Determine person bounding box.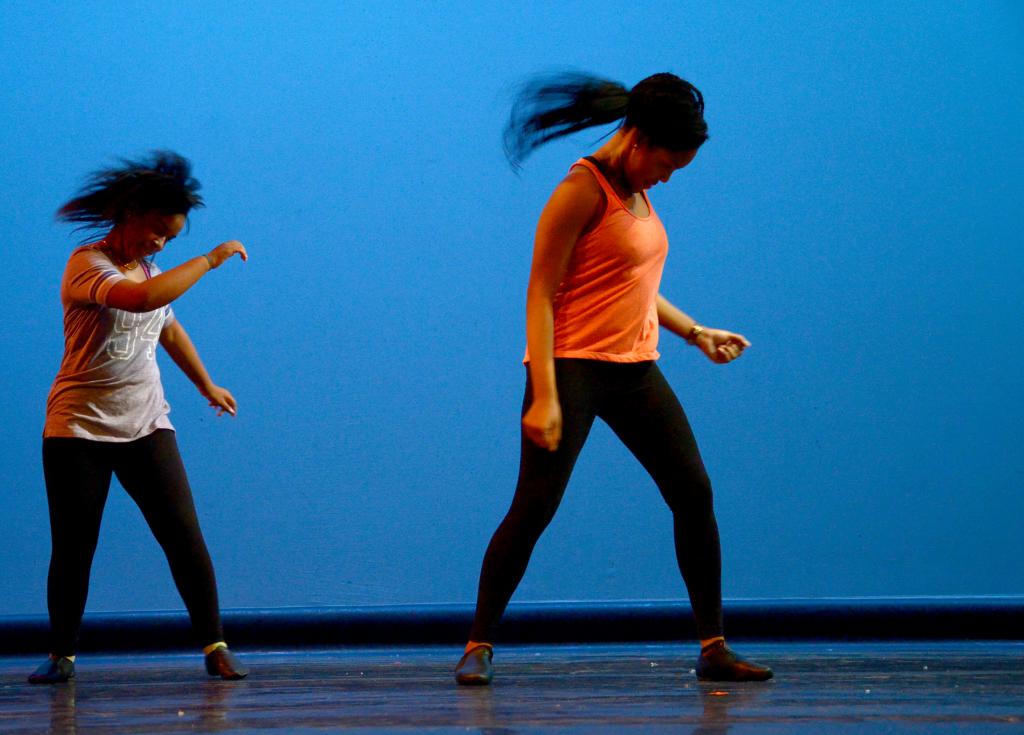
Determined: [x1=458, y1=85, x2=761, y2=688].
